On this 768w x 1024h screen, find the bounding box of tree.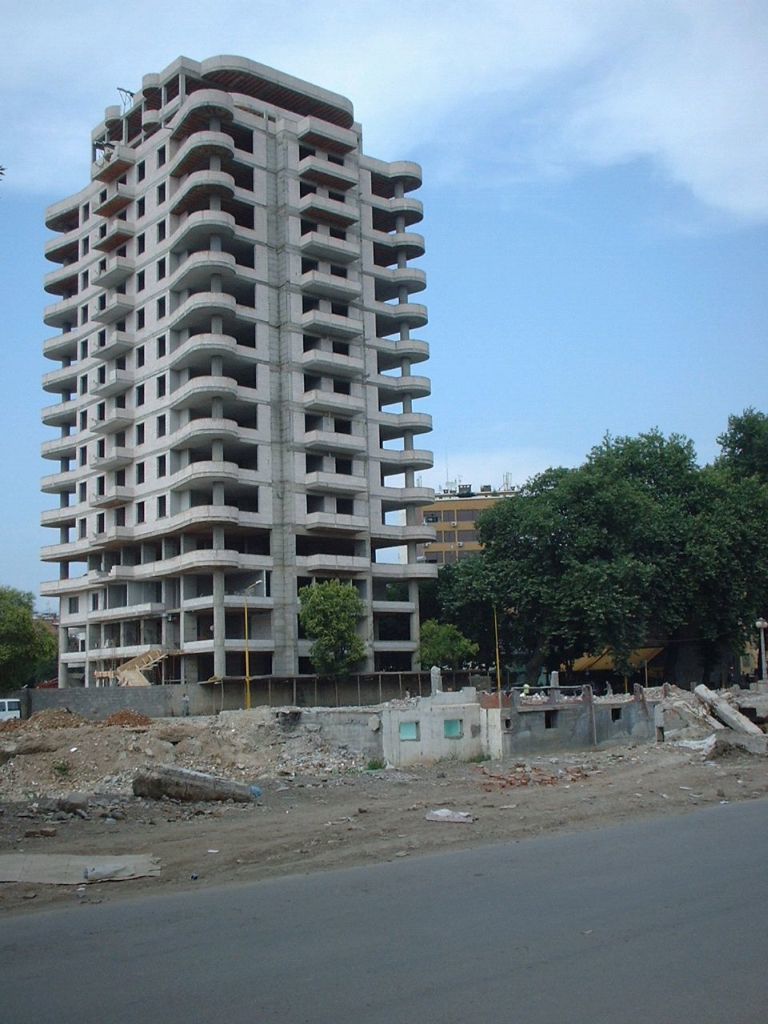
Bounding box: left=285, top=572, right=377, bottom=675.
